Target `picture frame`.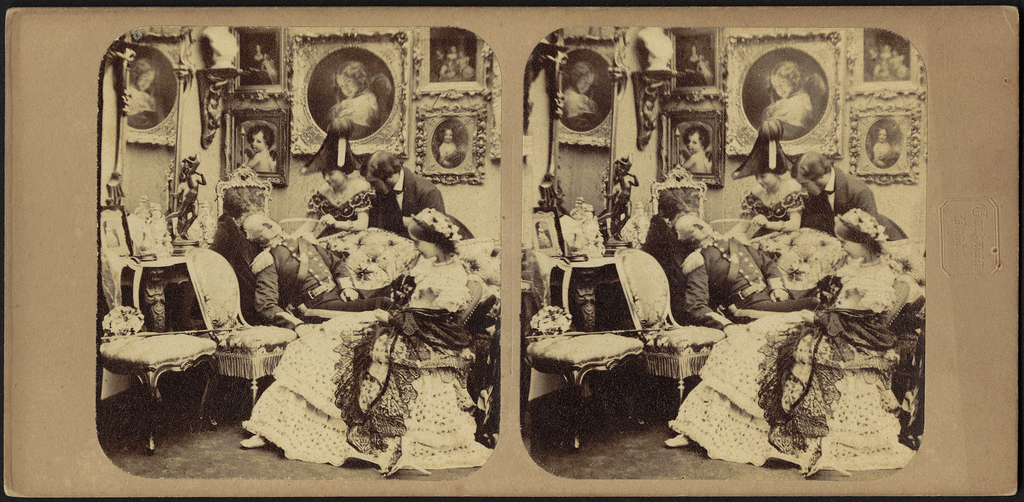
Target region: [left=534, top=214, right=557, bottom=254].
